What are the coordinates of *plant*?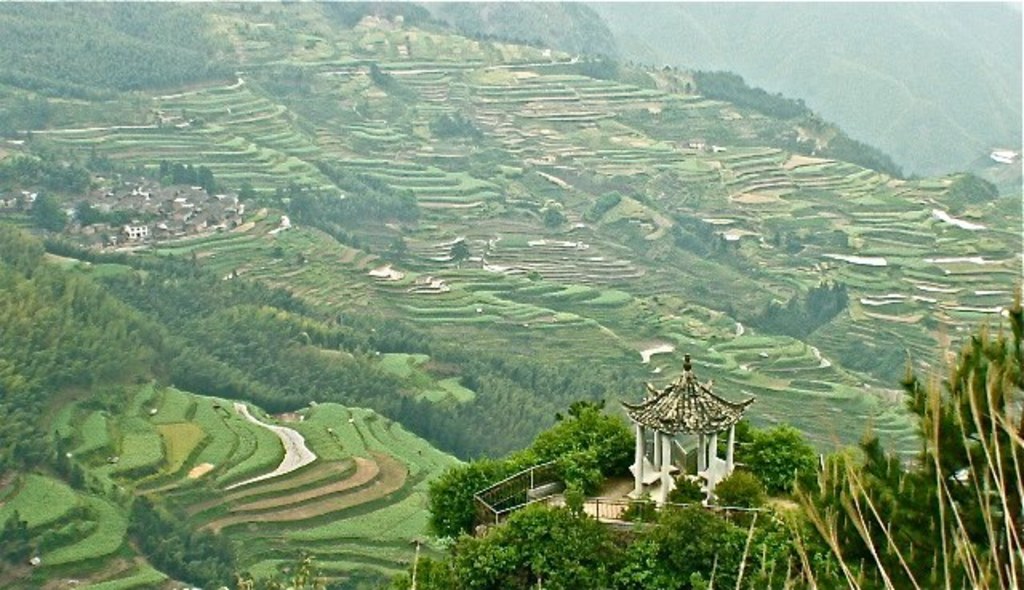
74, 409, 112, 452.
